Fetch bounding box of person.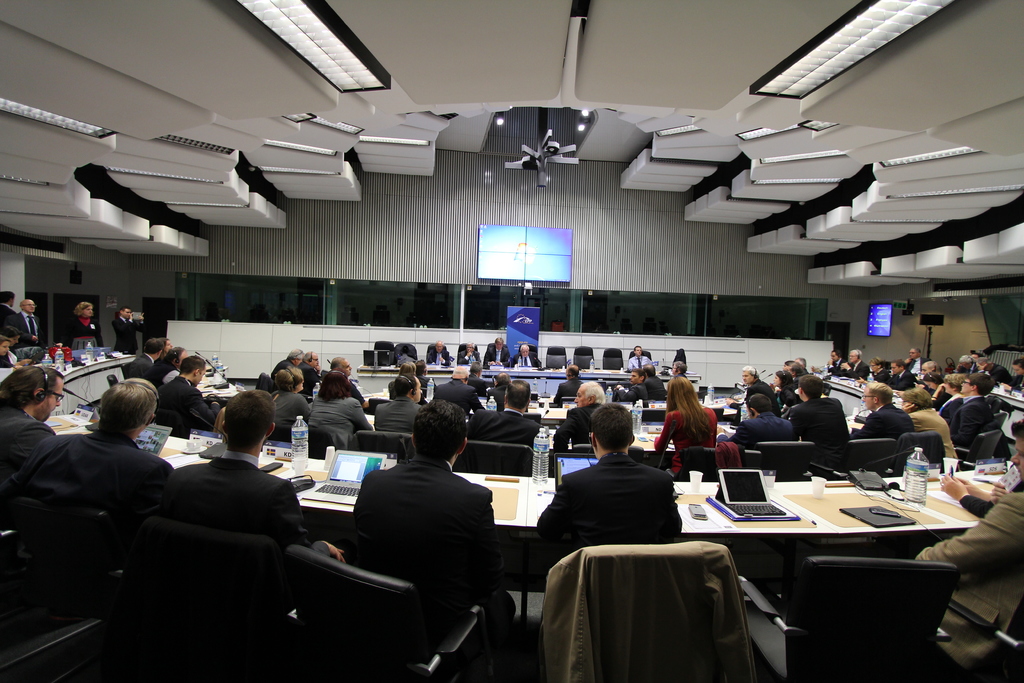
Bbox: pyautogui.locateOnScreen(826, 349, 844, 373).
